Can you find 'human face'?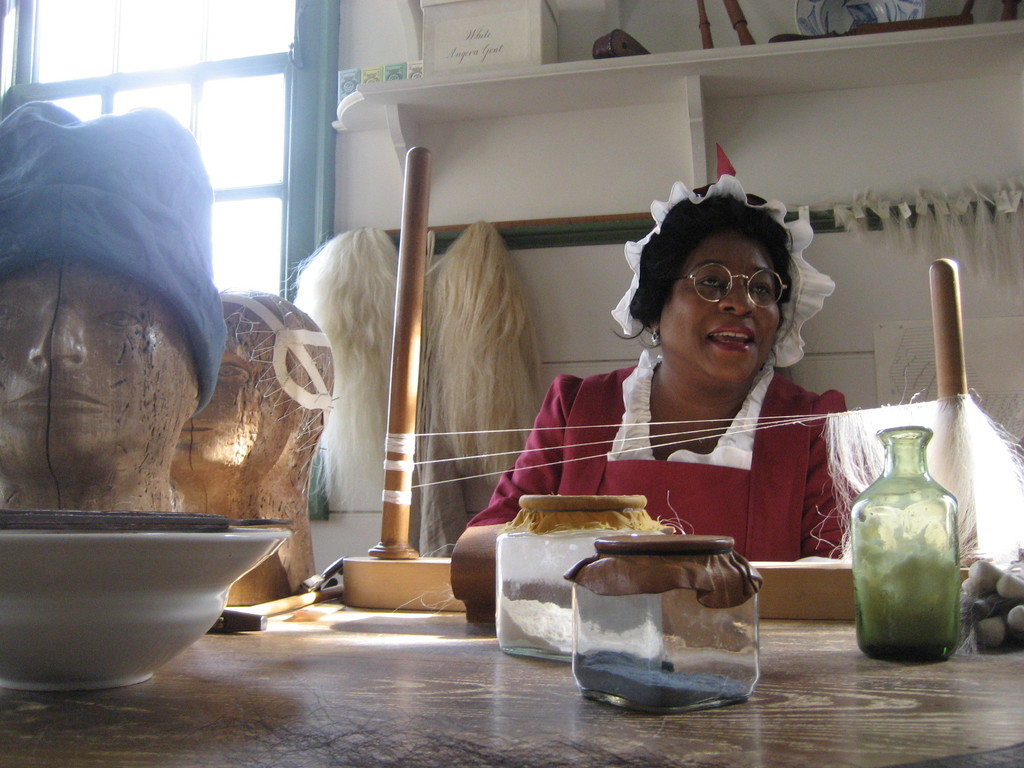
Yes, bounding box: <bbox>660, 230, 776, 383</bbox>.
